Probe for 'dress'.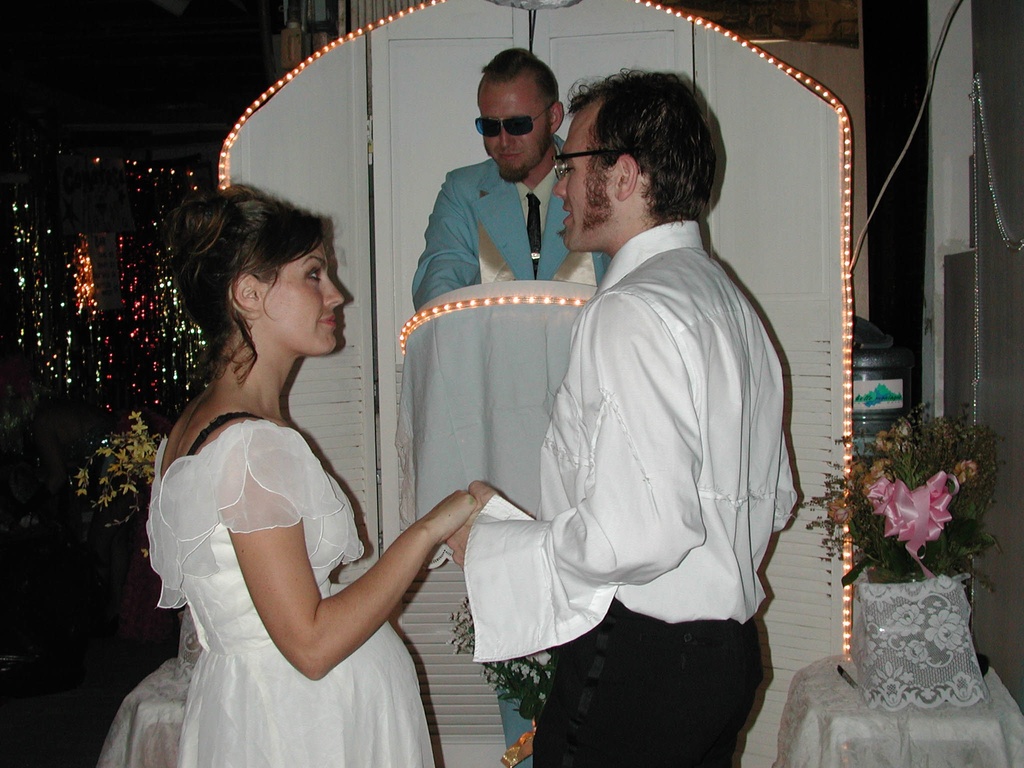
Probe result: pyautogui.locateOnScreen(120, 260, 427, 755).
